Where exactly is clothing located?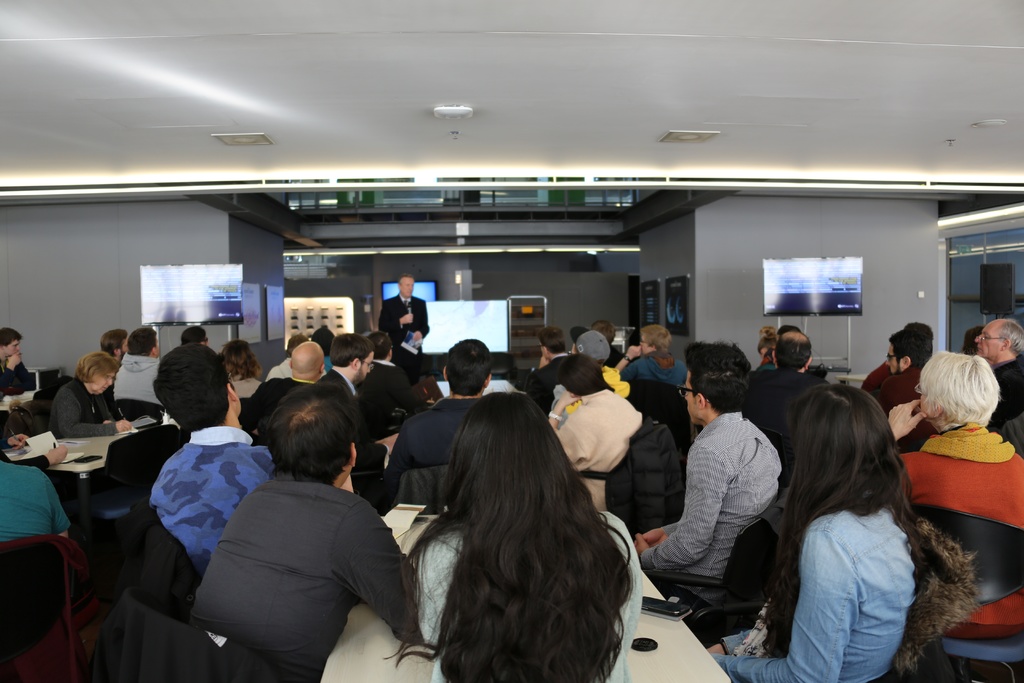
Its bounding box is <box>254,353,293,381</box>.
